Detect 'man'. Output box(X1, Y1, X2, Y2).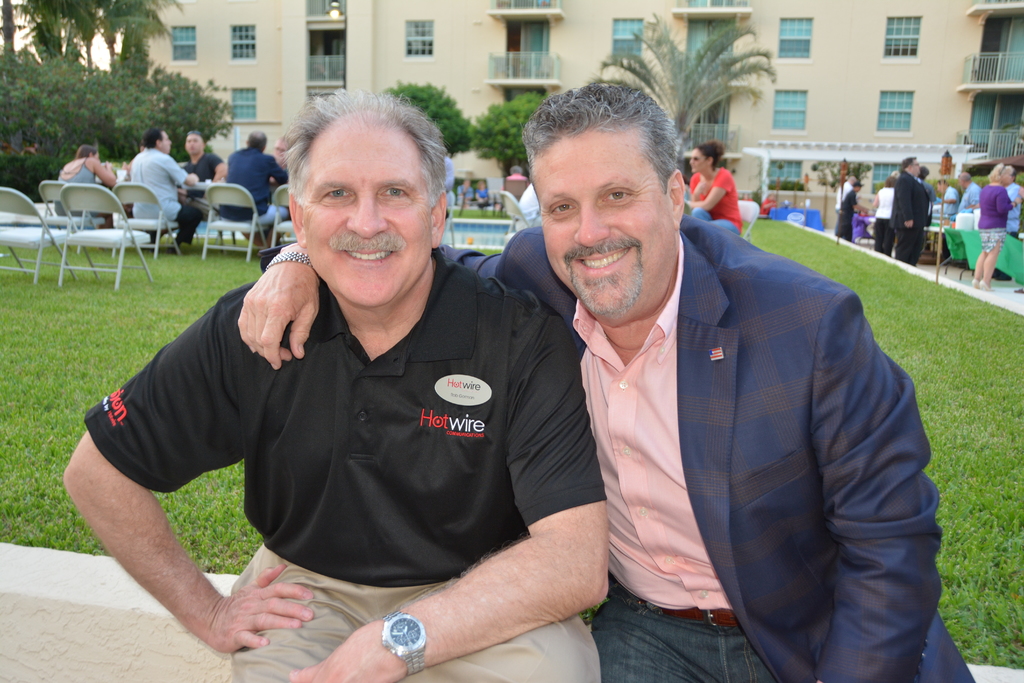
box(223, 129, 286, 242).
